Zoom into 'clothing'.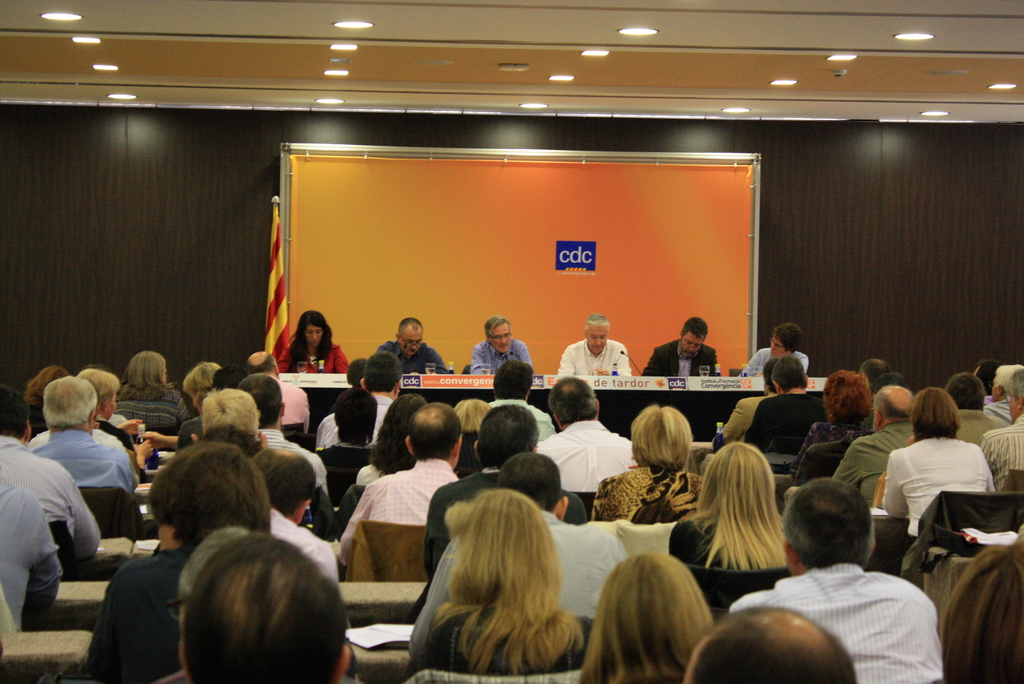
Zoom target: pyautogui.locateOnScreen(745, 387, 815, 458).
